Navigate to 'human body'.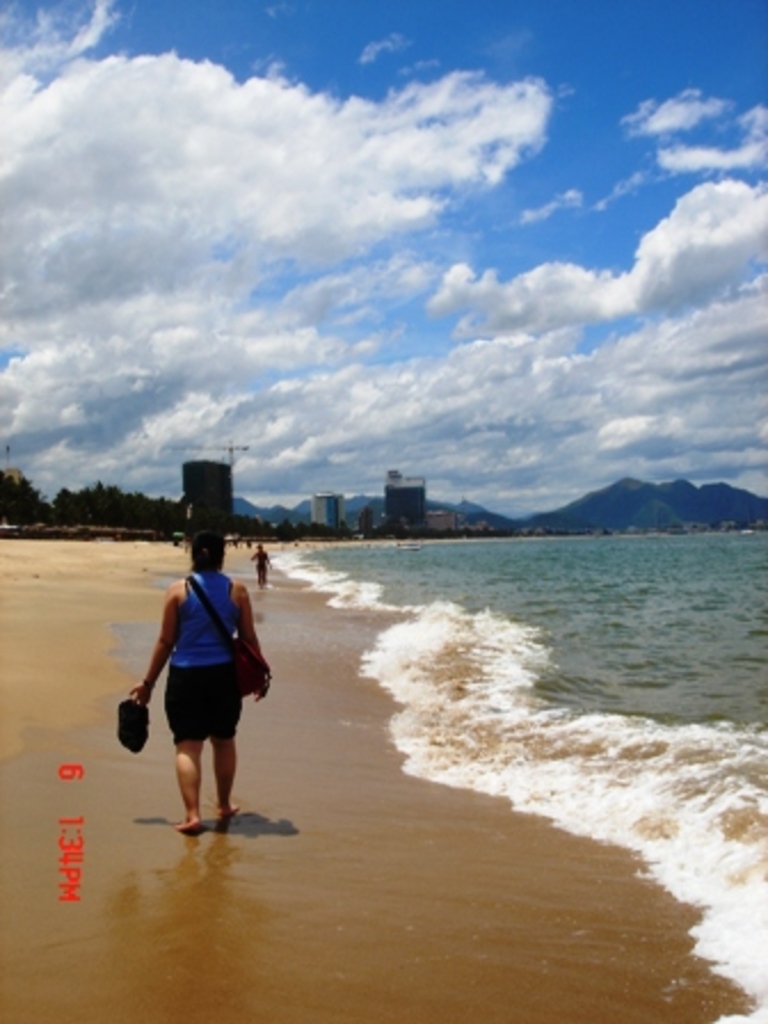
Navigation target: (128, 526, 254, 841).
